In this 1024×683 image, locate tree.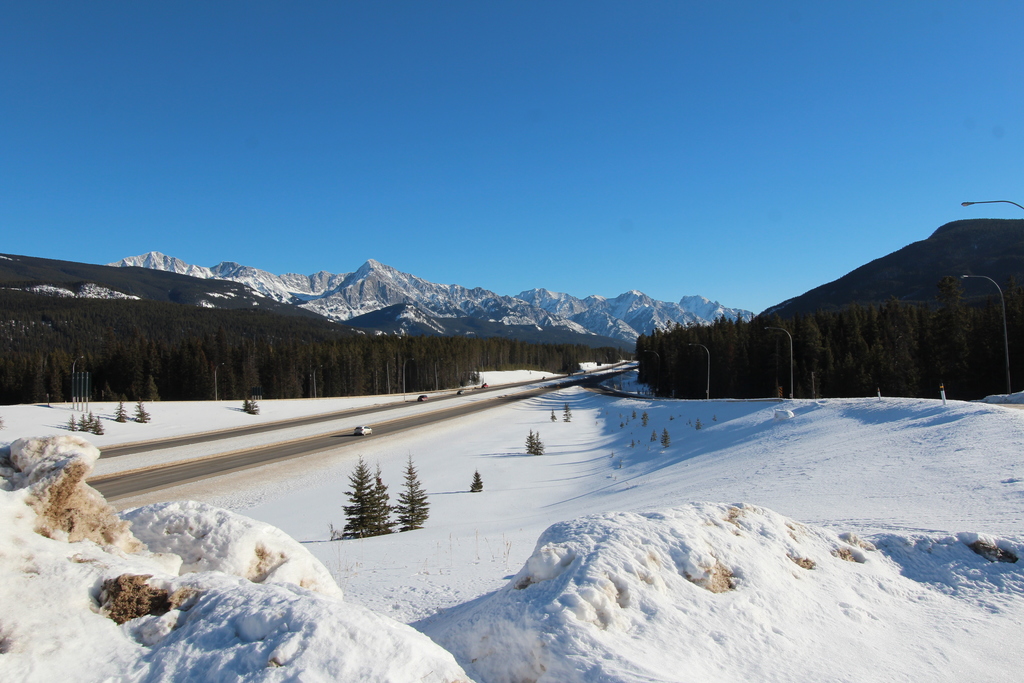
Bounding box: [551, 404, 556, 422].
